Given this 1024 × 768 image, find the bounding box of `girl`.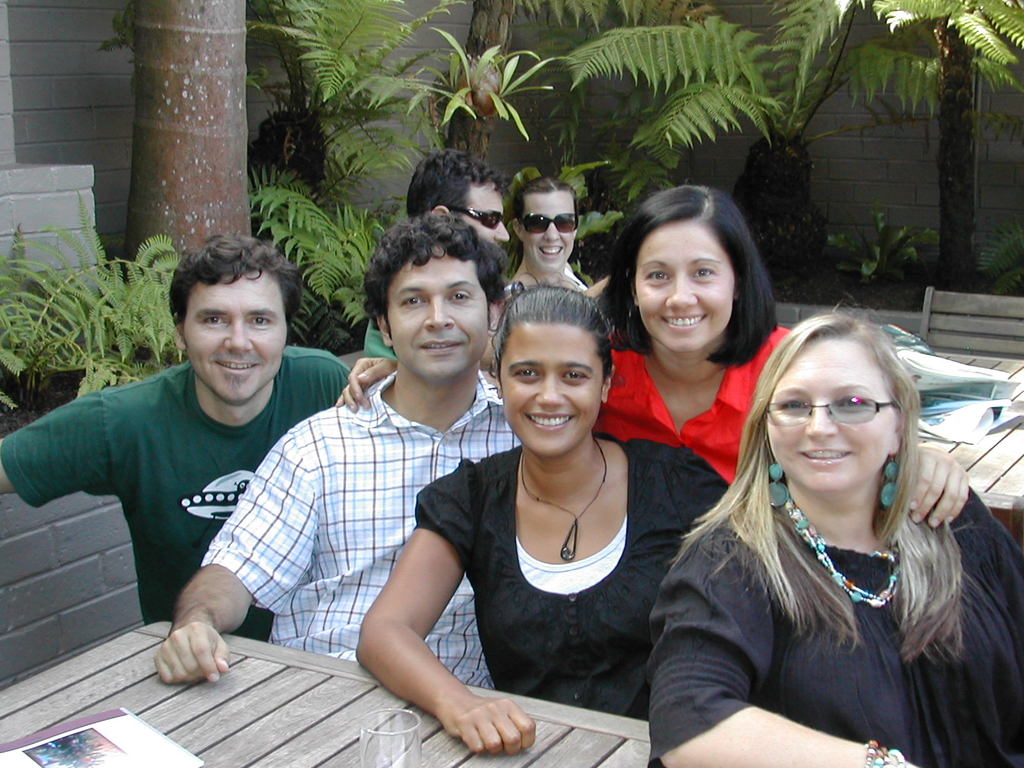
select_region(350, 269, 727, 756).
